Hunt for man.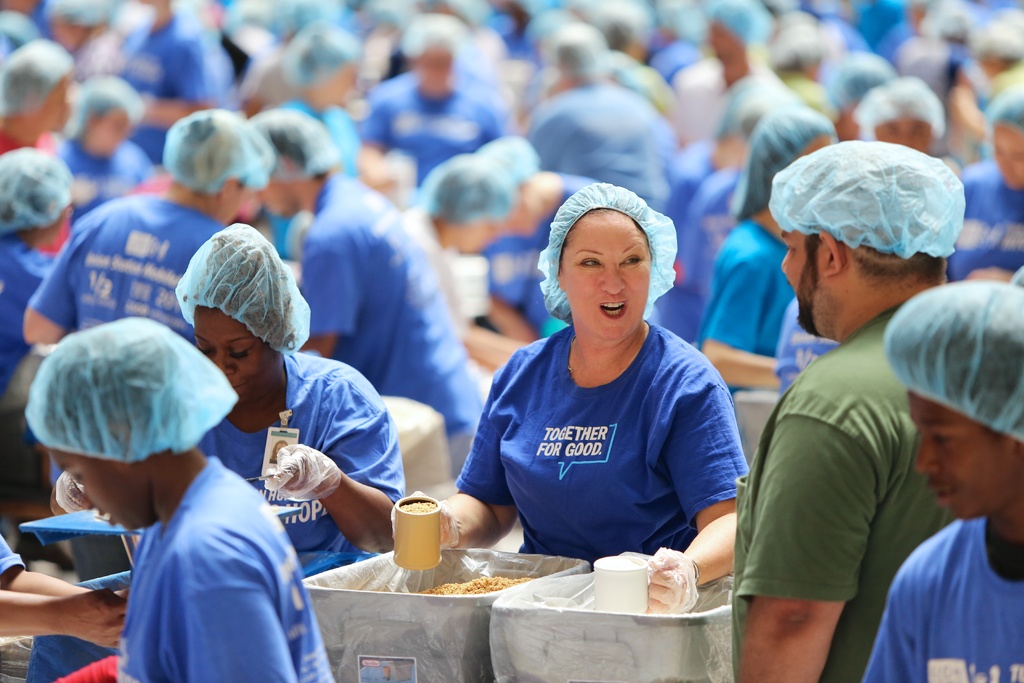
Hunted down at box=[724, 154, 968, 680].
